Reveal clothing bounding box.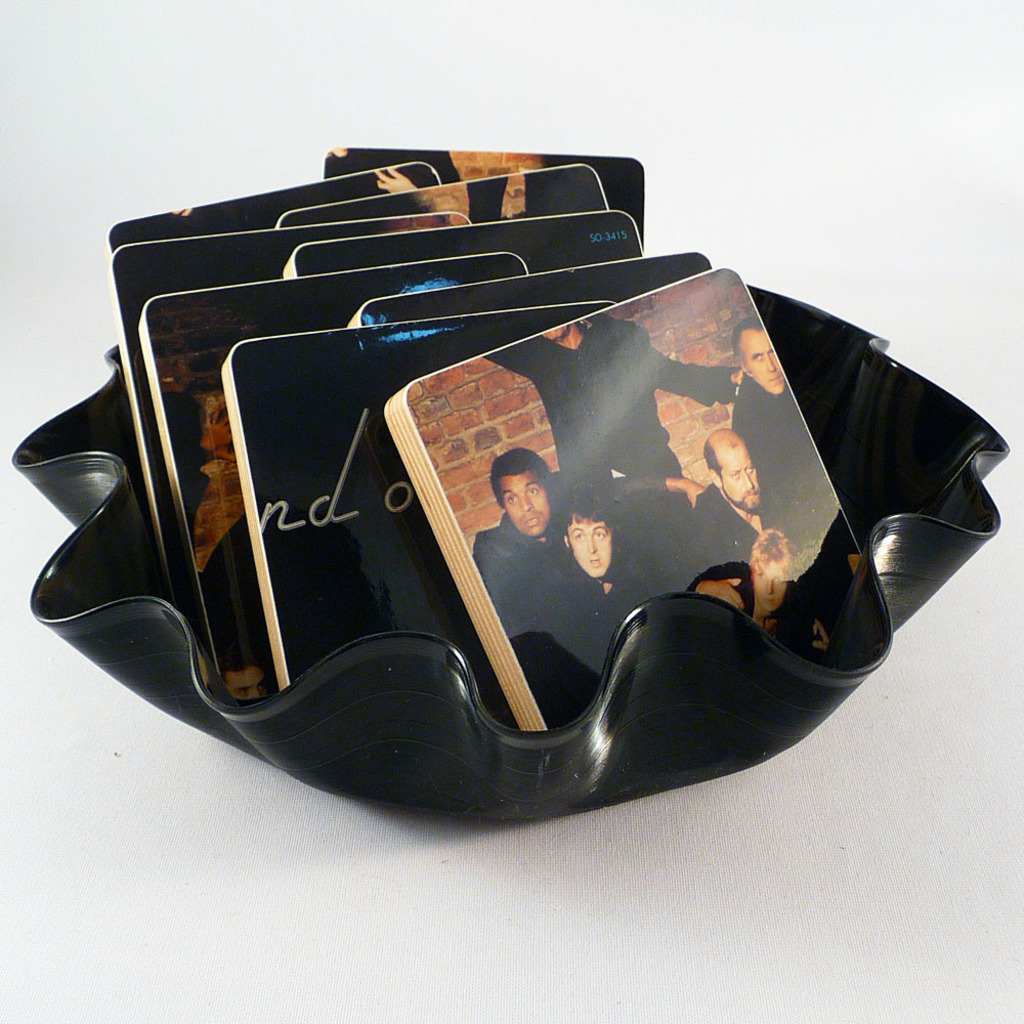
Revealed: l=735, t=371, r=867, b=568.
